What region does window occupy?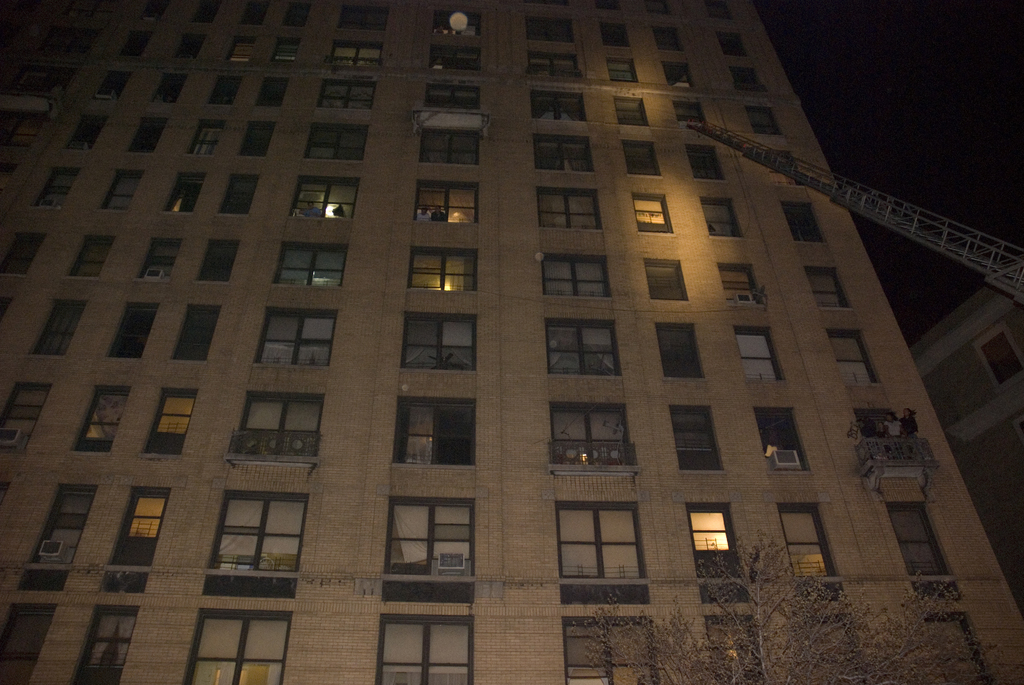
pyautogui.locateOnScreen(100, 162, 152, 209).
